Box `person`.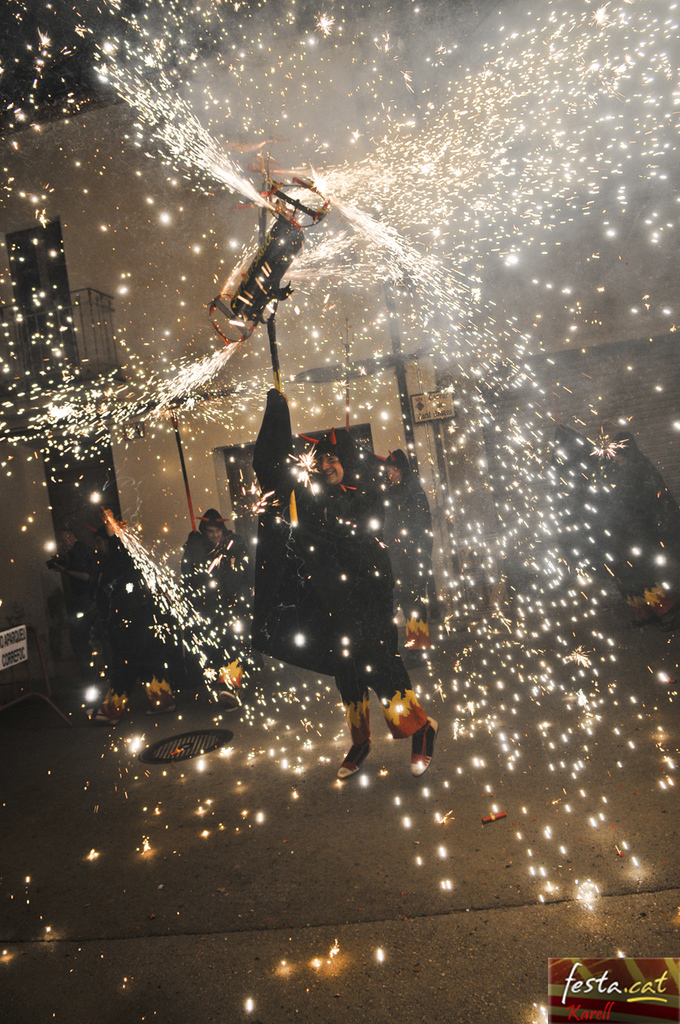
x1=370 y1=445 x2=456 y2=682.
